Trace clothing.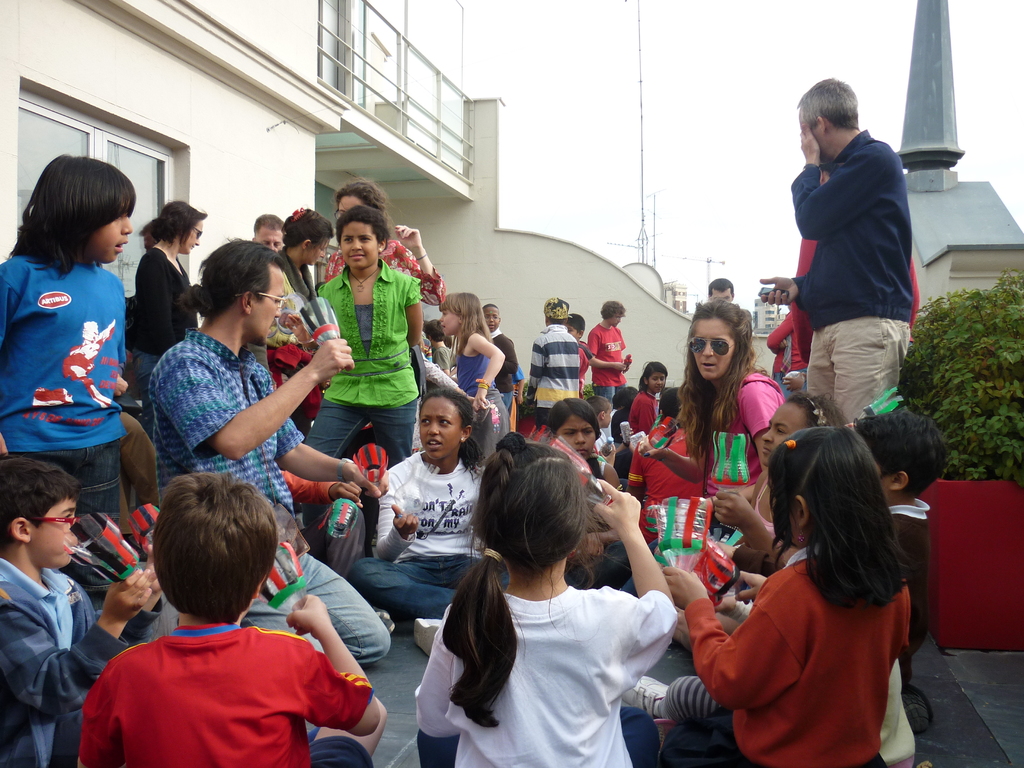
Traced to 598, 403, 633, 447.
